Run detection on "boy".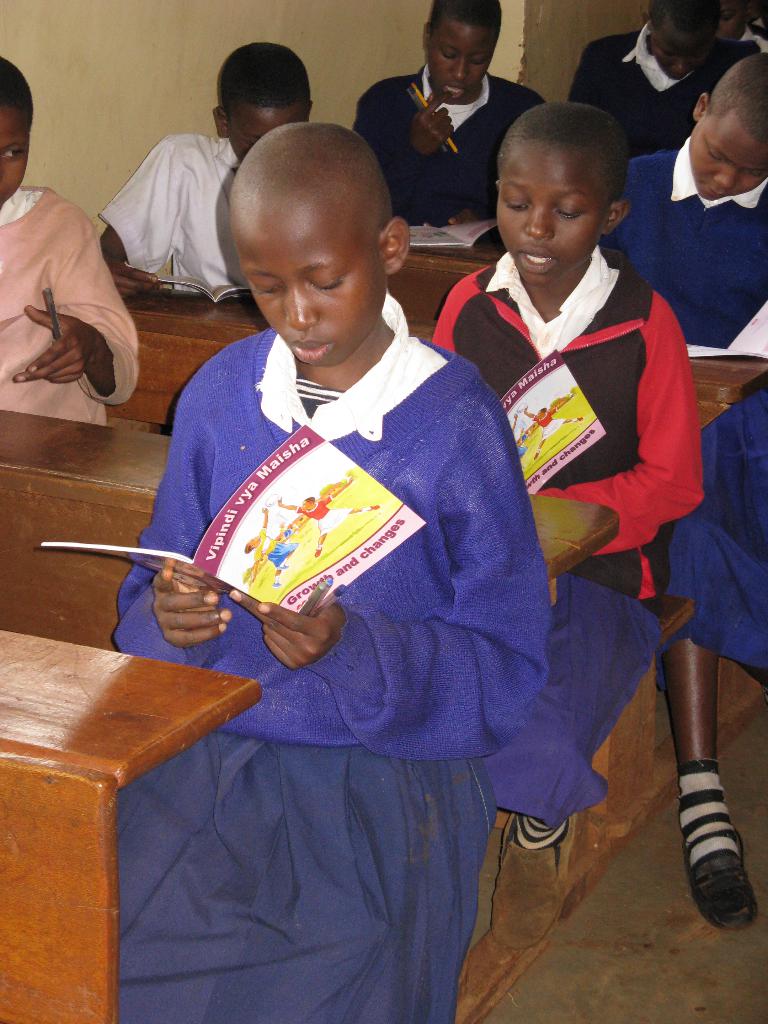
Result: <box>713,0,767,54</box>.
